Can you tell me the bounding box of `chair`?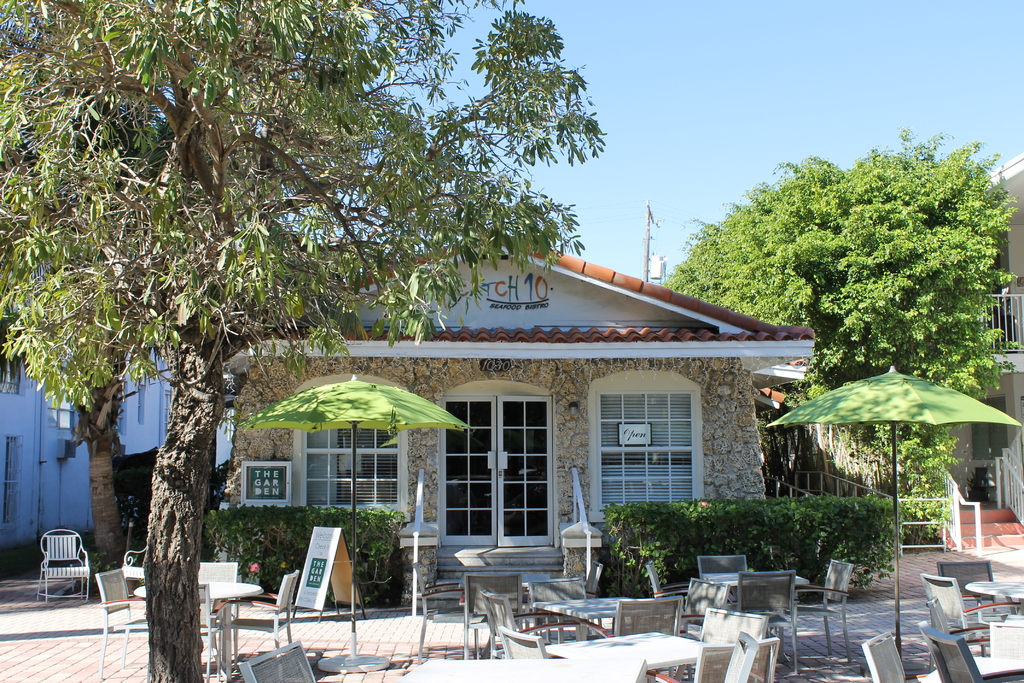
select_region(916, 621, 1023, 682).
